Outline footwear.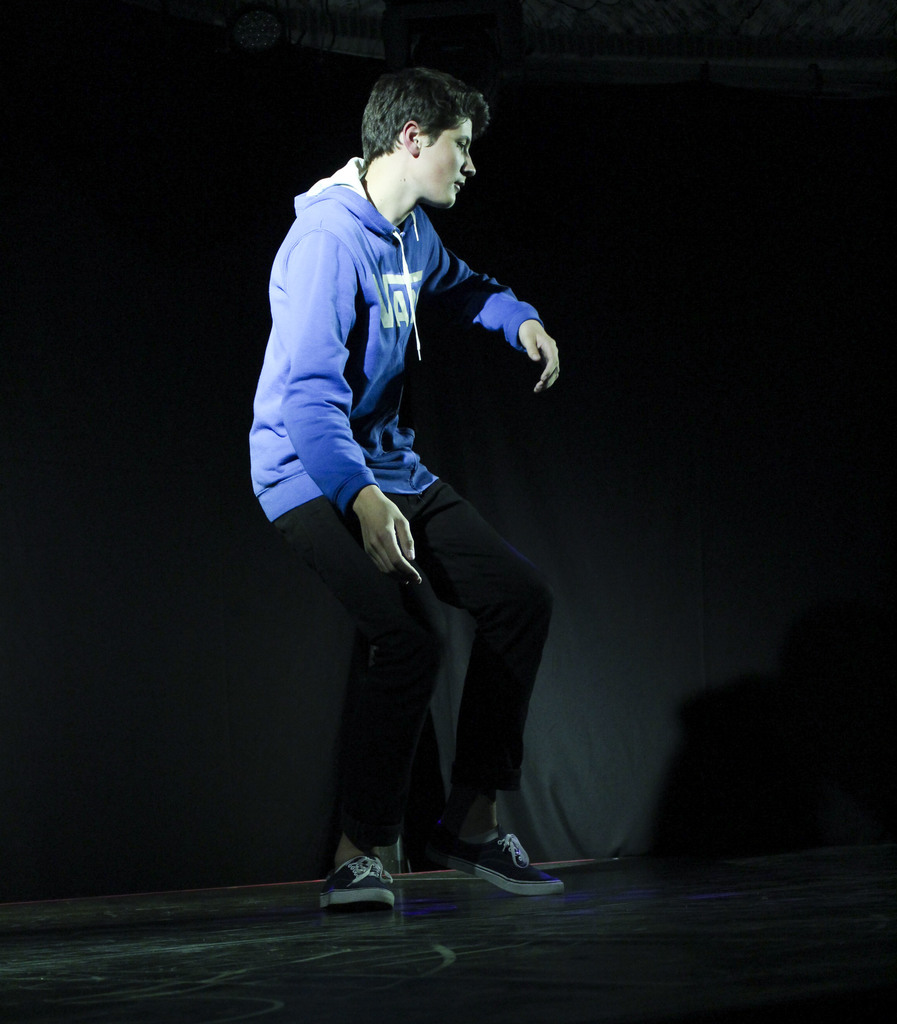
Outline: <box>443,822,565,898</box>.
